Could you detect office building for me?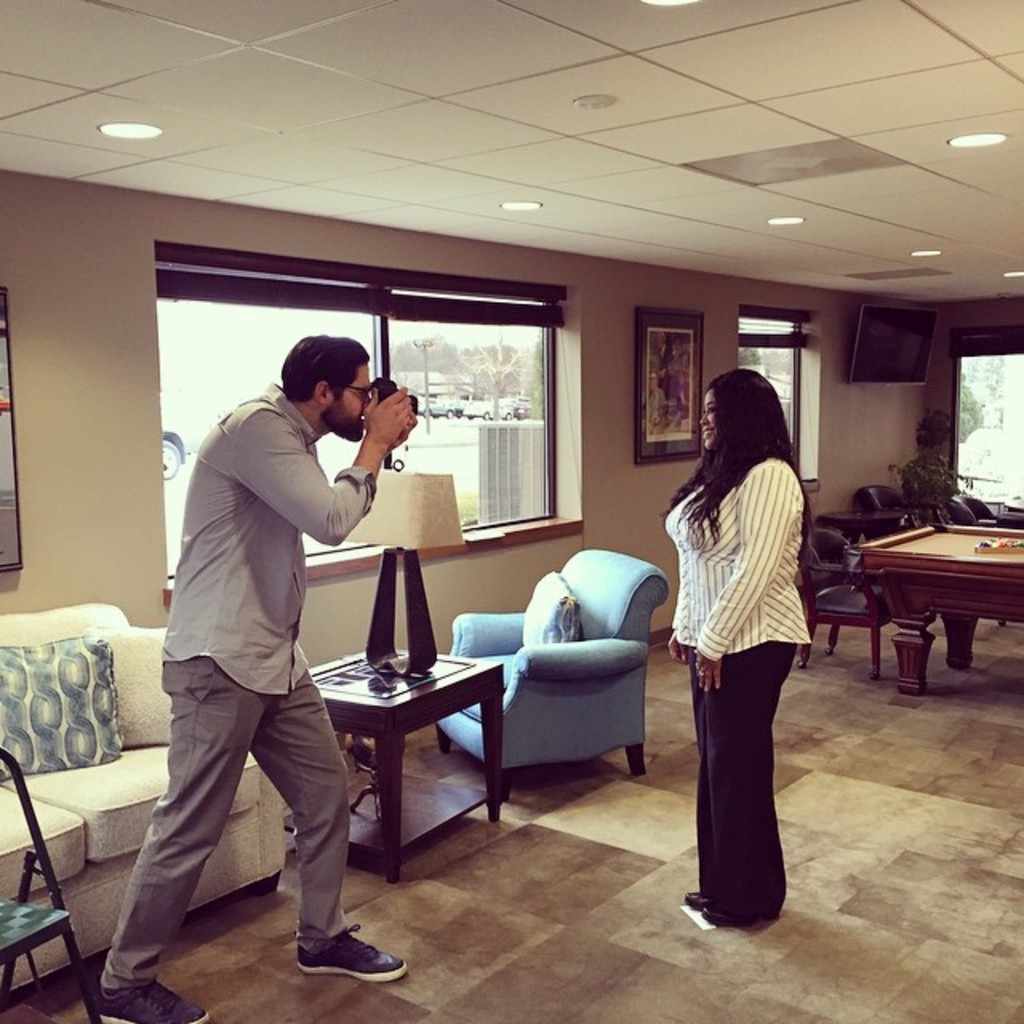
Detection result: region(0, 46, 1023, 990).
